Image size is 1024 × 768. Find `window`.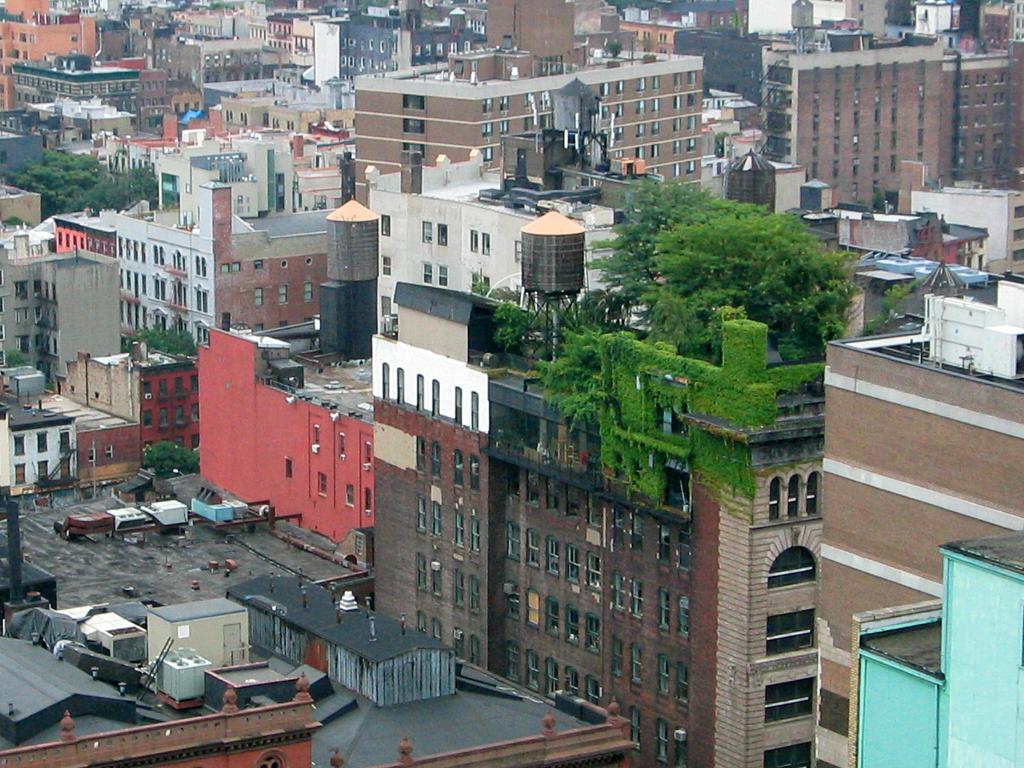
locate(61, 460, 77, 483).
